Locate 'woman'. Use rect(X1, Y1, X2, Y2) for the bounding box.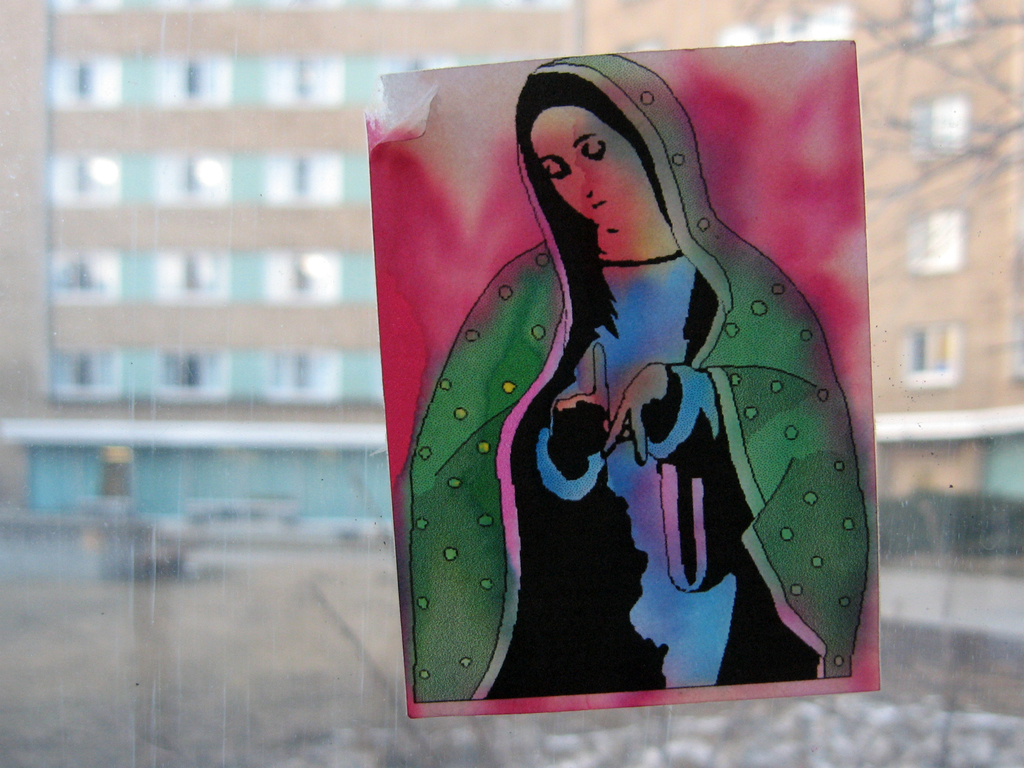
rect(417, 31, 841, 726).
